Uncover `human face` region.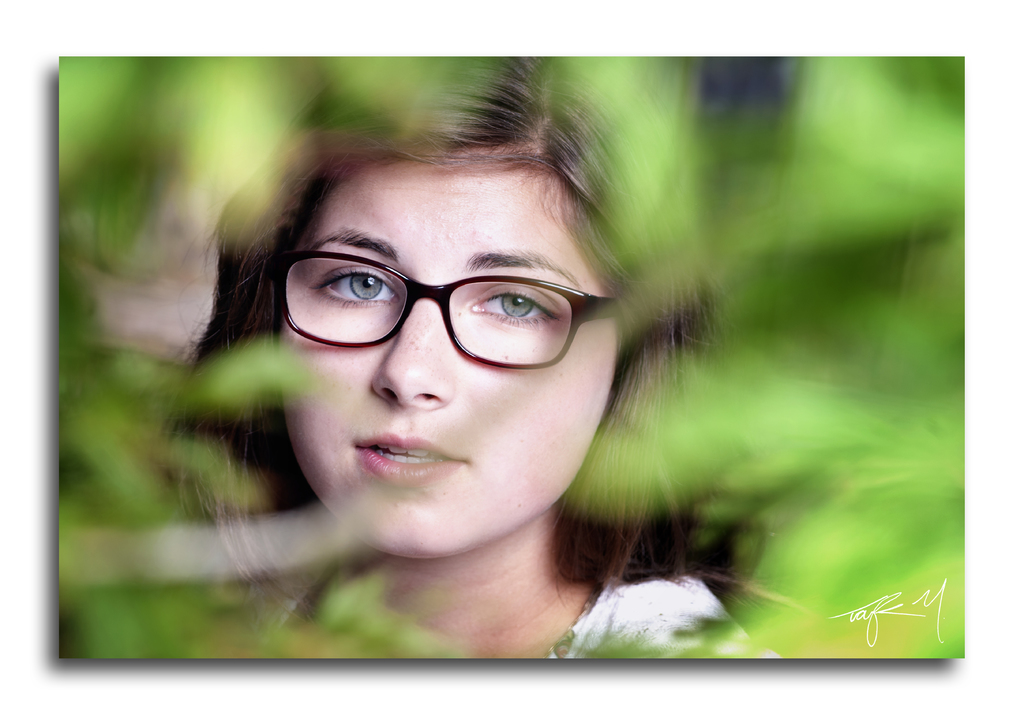
Uncovered: rect(278, 150, 620, 555).
